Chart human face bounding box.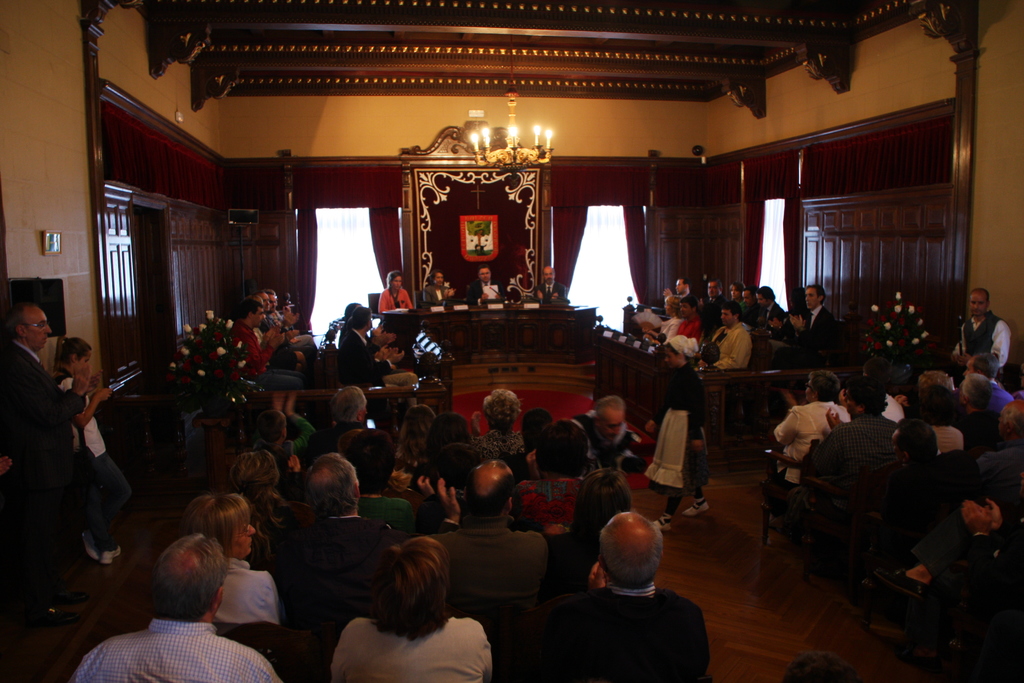
Charted: x1=805, y1=288, x2=818, y2=307.
